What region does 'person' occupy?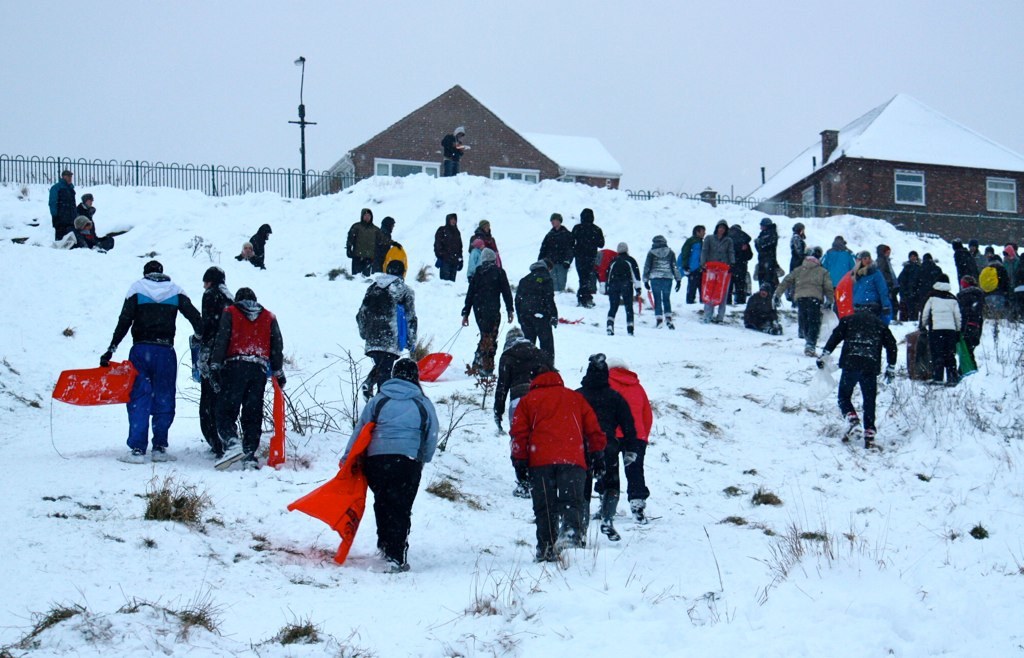
x1=43, y1=165, x2=79, y2=240.
